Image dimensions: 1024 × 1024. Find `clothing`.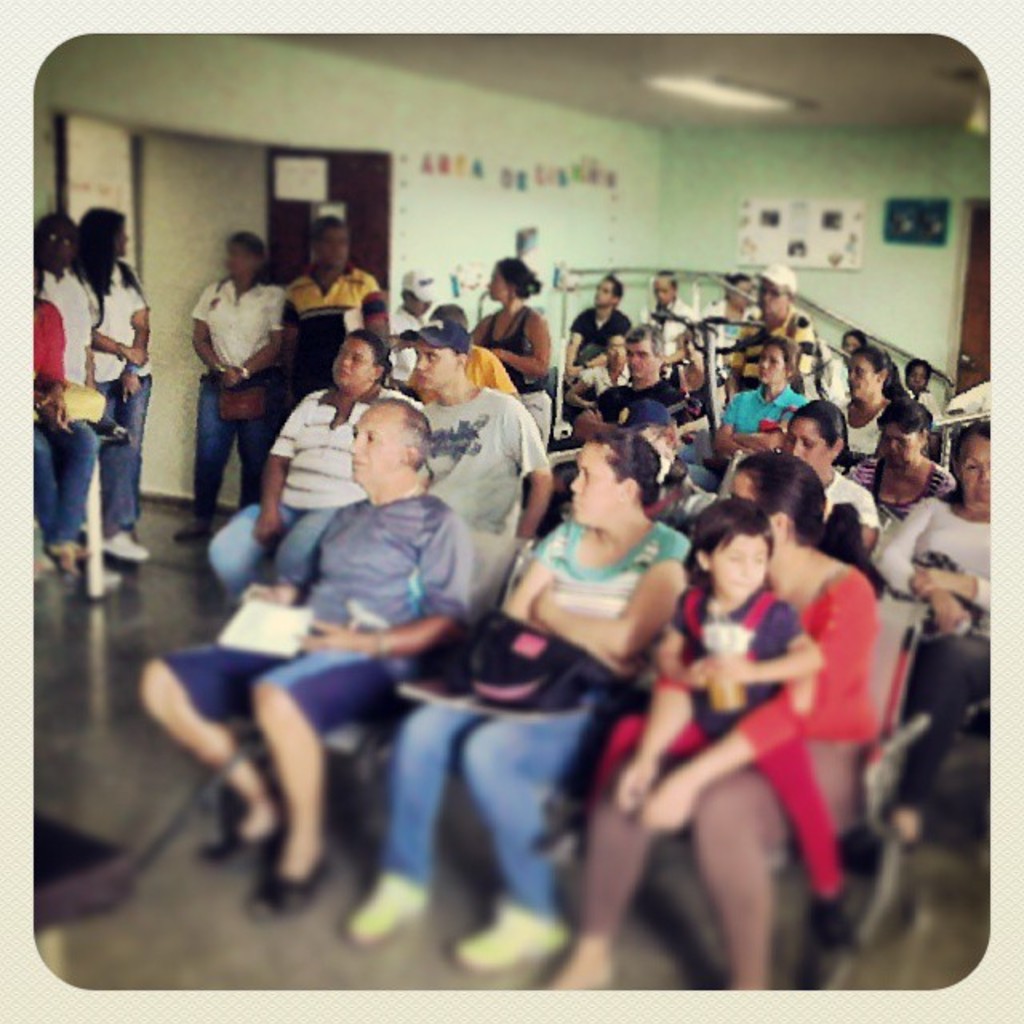
locate(368, 510, 691, 918).
